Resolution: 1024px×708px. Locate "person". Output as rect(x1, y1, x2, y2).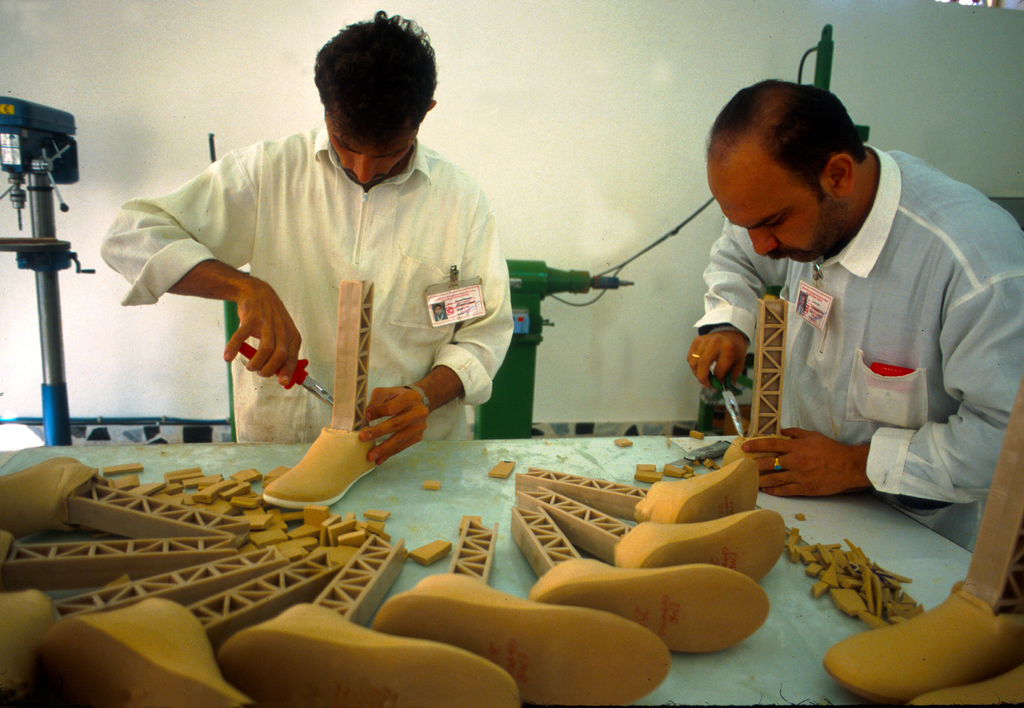
rect(101, 6, 516, 463).
